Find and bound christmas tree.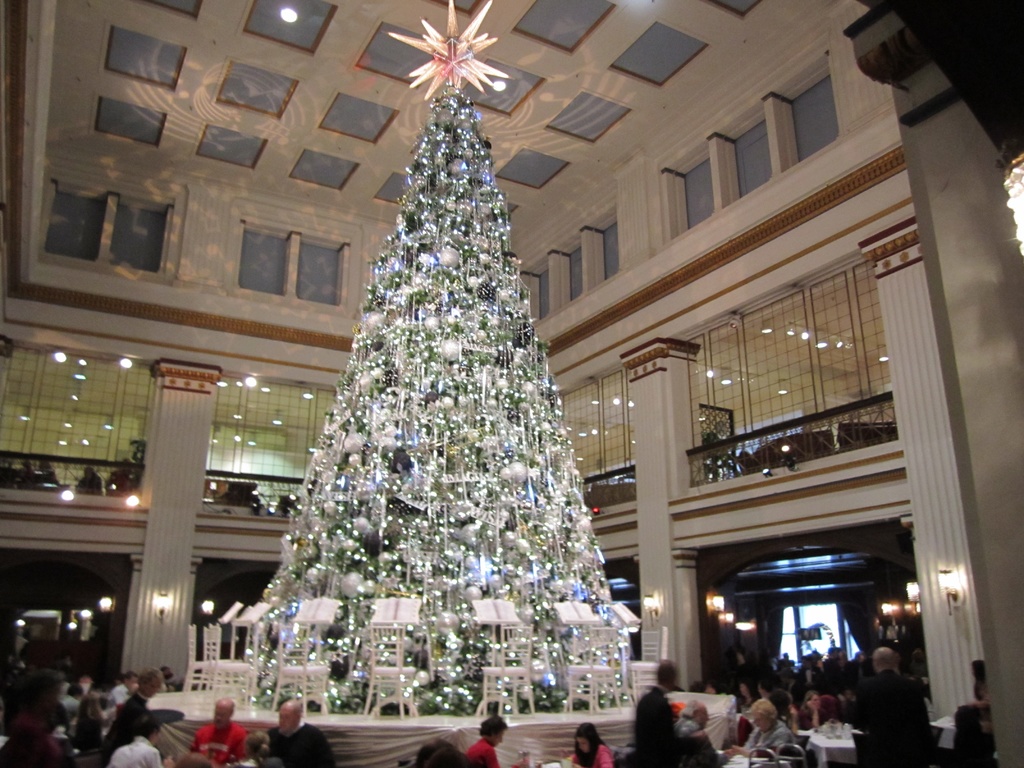
Bound: x1=246 y1=1 x2=656 y2=725.
